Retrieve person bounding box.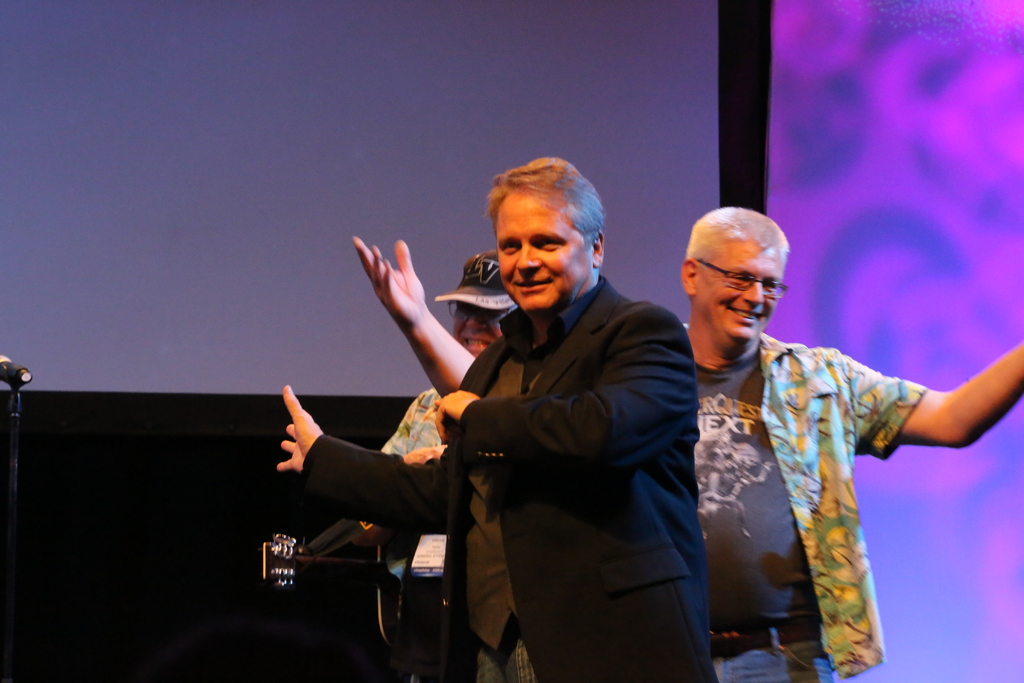
Bounding box: [349,199,1023,682].
